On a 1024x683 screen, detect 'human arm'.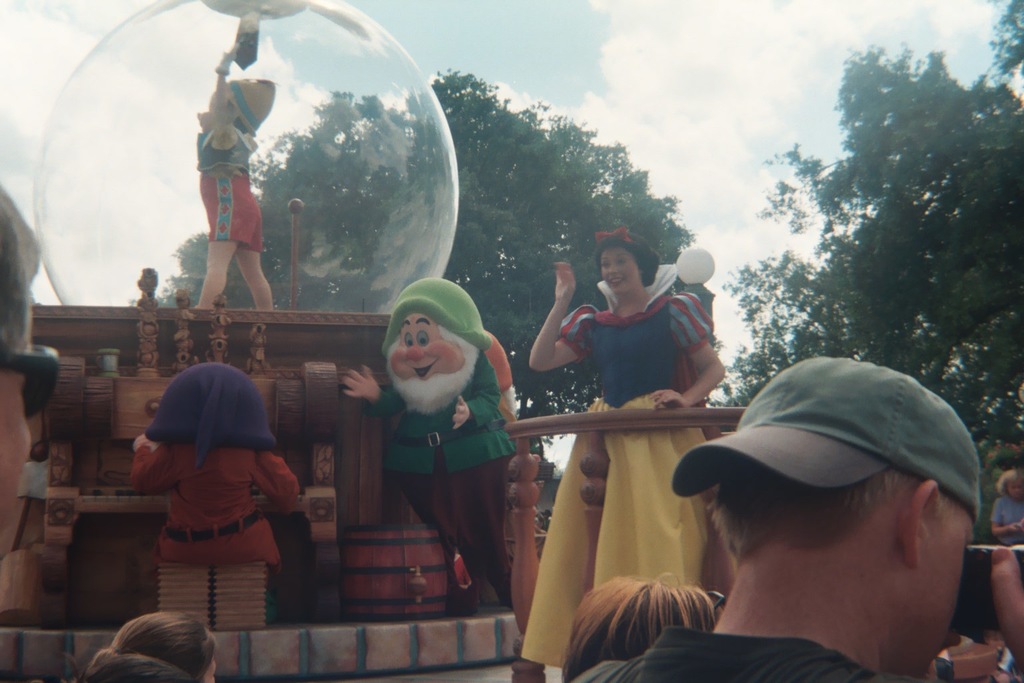
left=449, top=374, right=496, bottom=432.
